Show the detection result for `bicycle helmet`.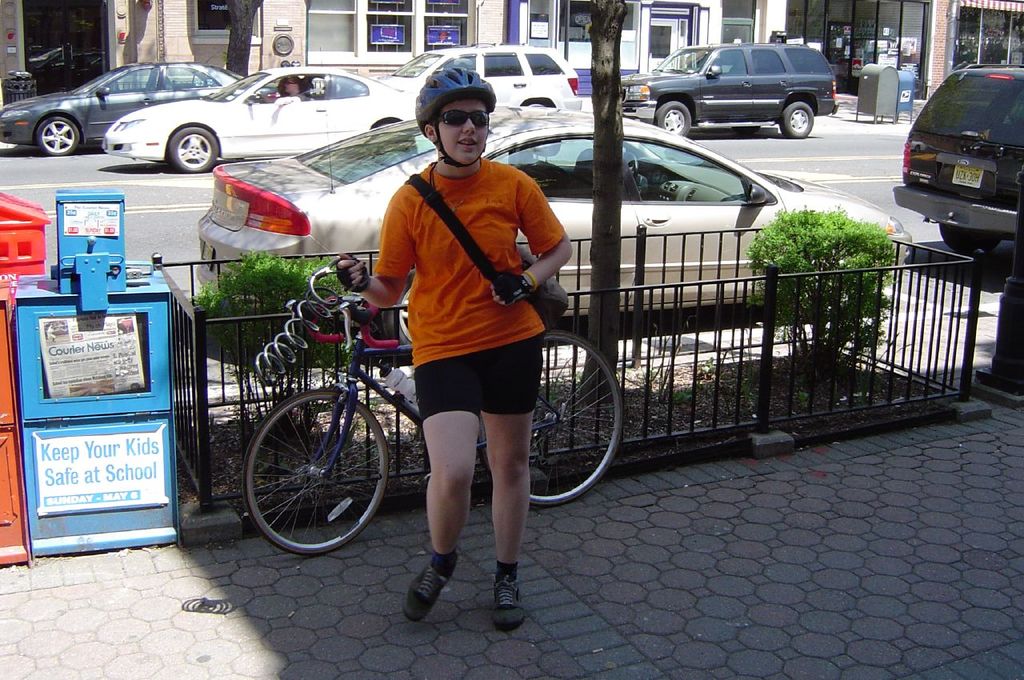
{"x1": 412, "y1": 68, "x2": 491, "y2": 165}.
